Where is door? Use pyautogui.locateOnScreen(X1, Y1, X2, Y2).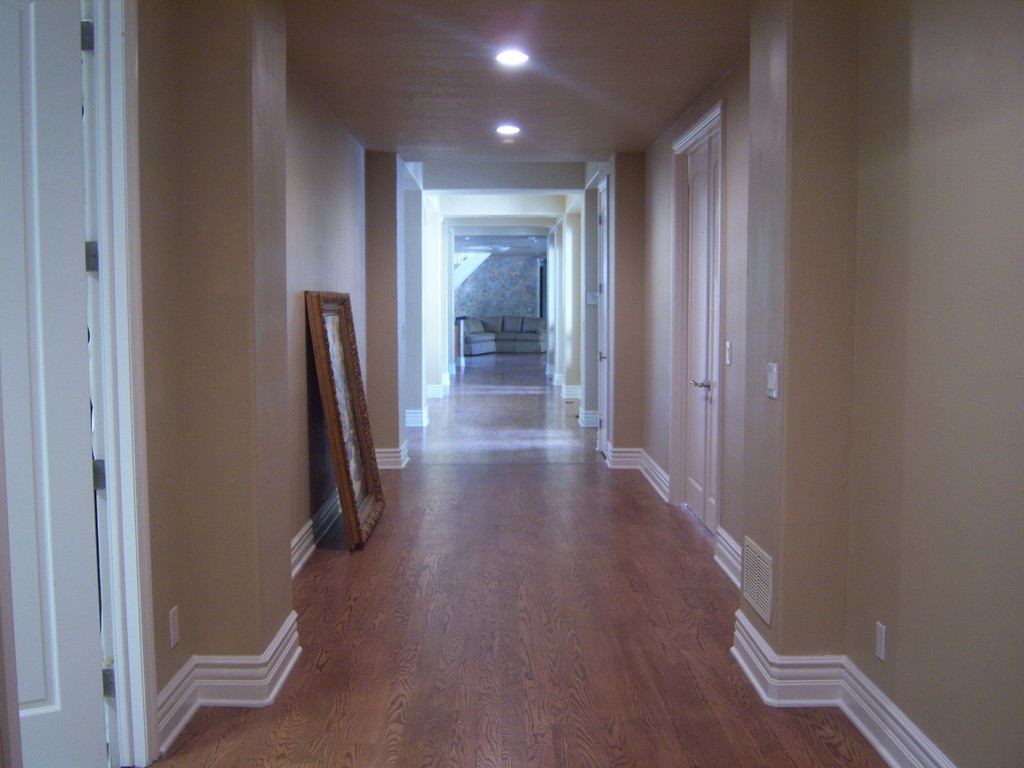
pyautogui.locateOnScreen(0, 1, 111, 767).
